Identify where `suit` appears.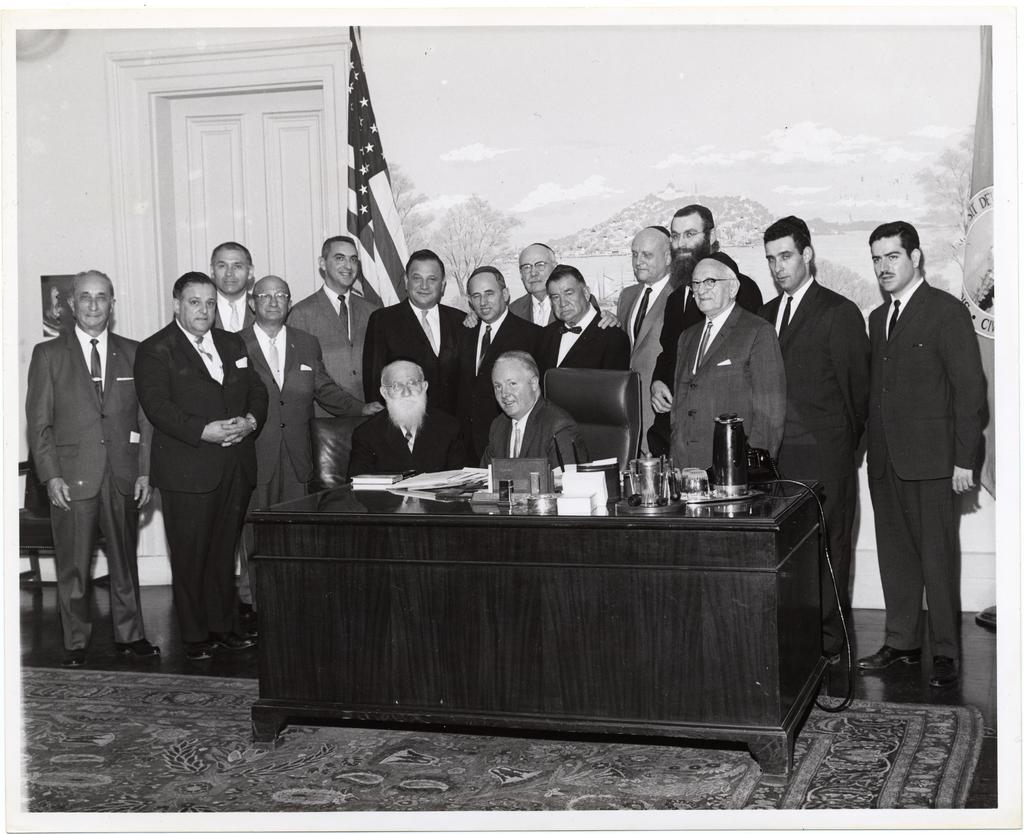
Appears at 646/277/764/468.
